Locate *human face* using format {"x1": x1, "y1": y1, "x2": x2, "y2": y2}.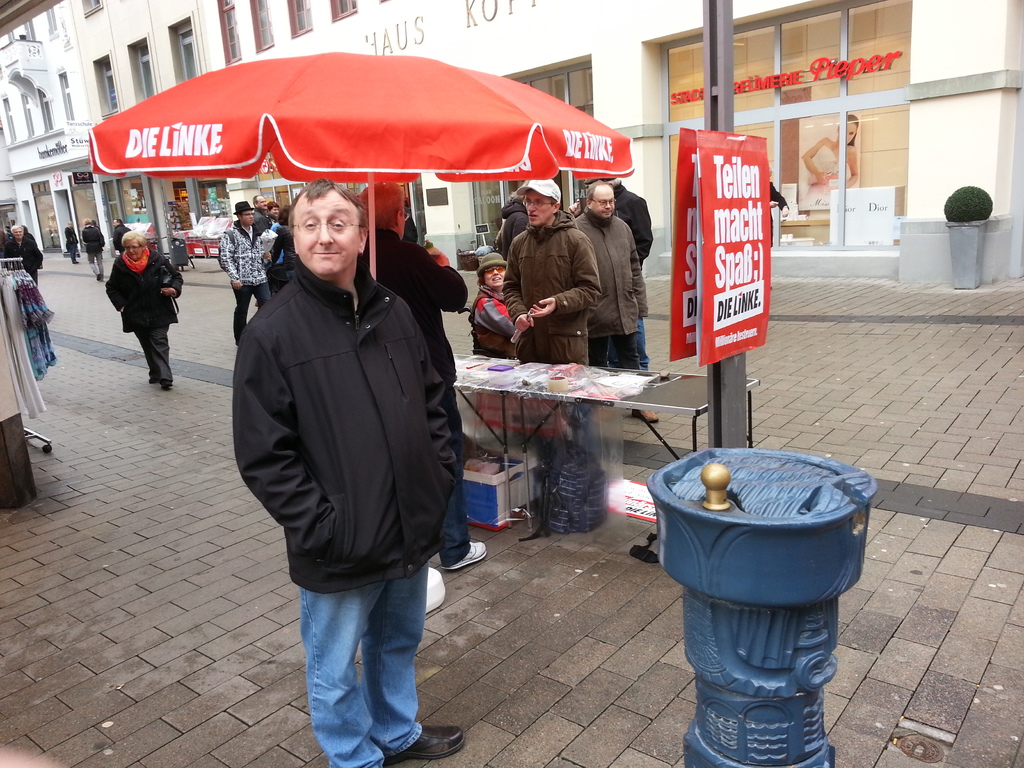
{"x1": 847, "y1": 121, "x2": 856, "y2": 145}.
